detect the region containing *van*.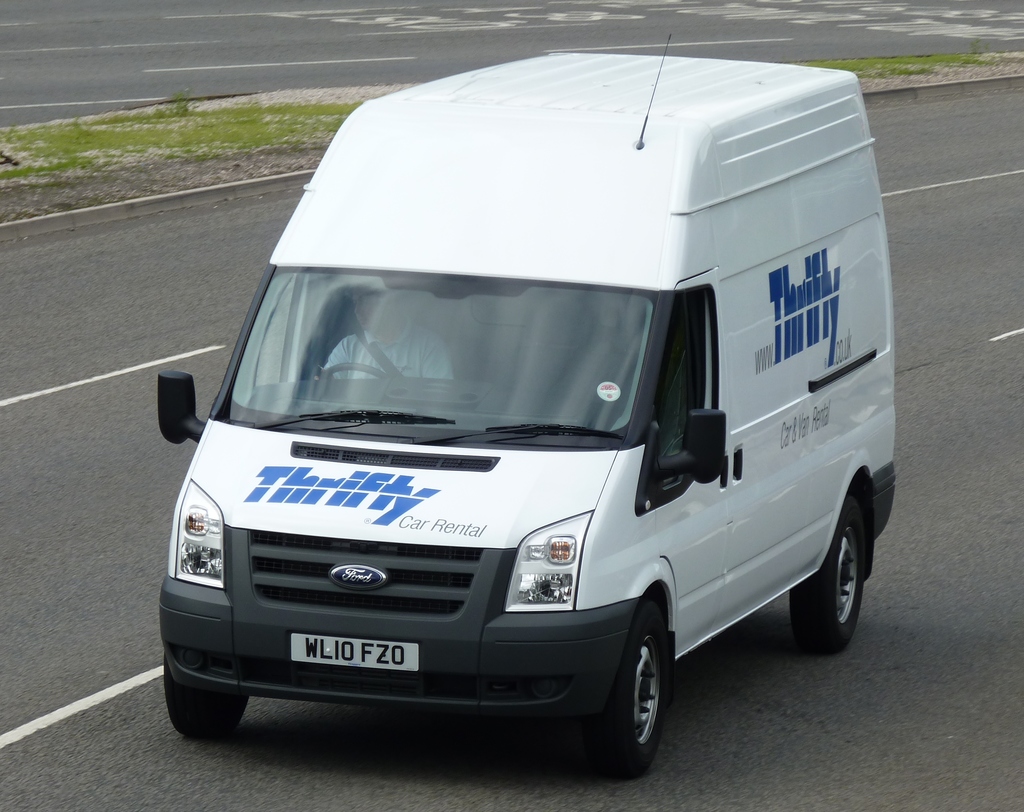
bbox(162, 29, 899, 781).
